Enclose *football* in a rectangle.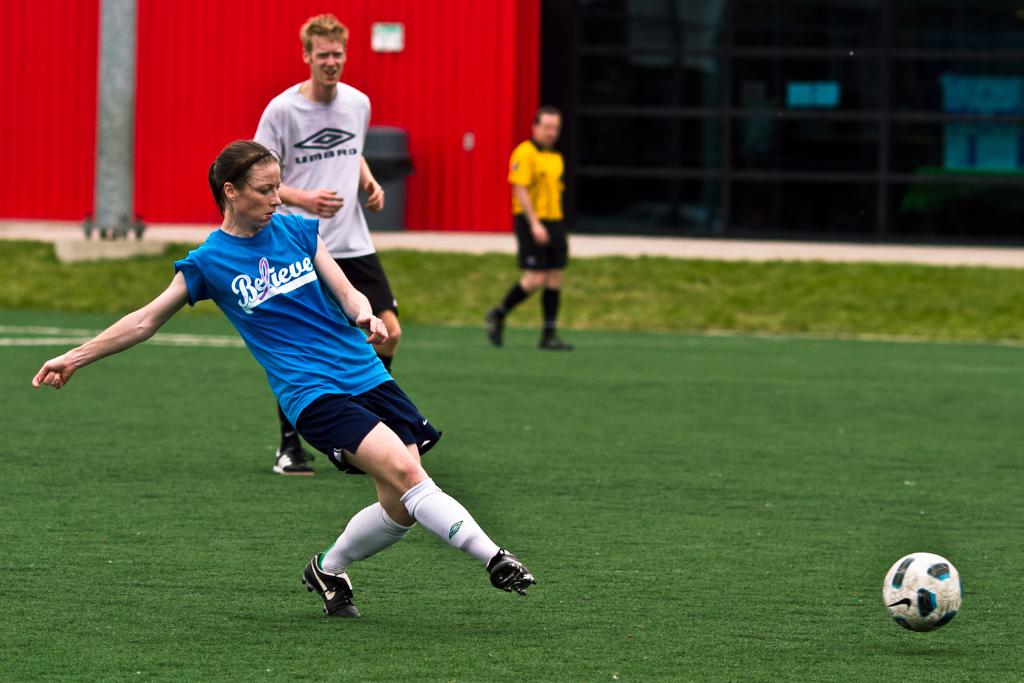
(887, 550, 963, 633).
